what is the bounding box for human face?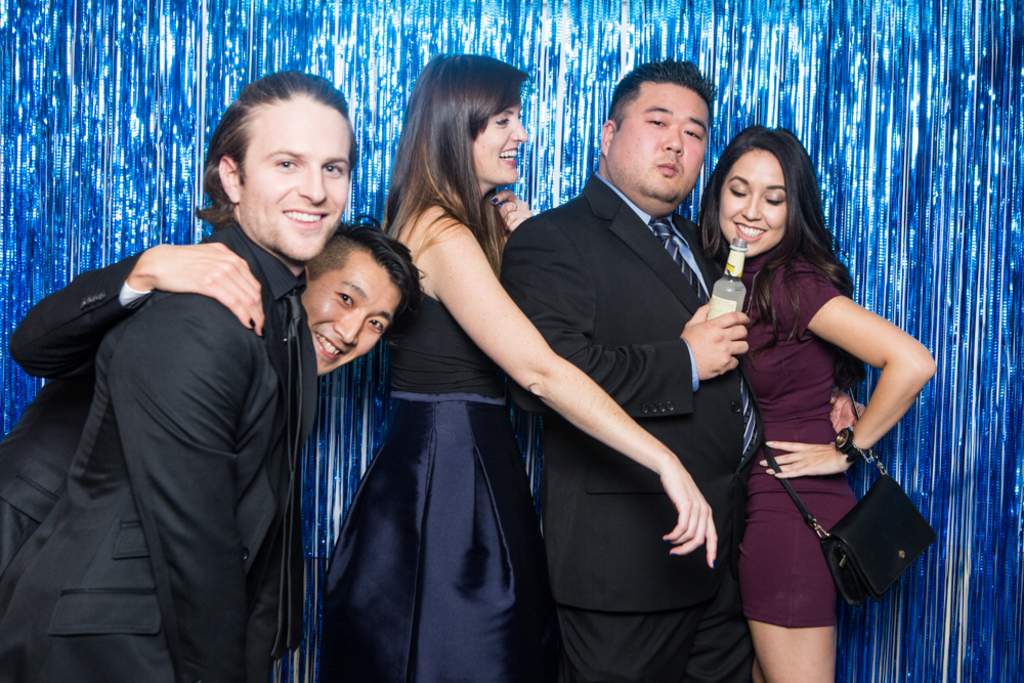
Rect(470, 102, 528, 189).
